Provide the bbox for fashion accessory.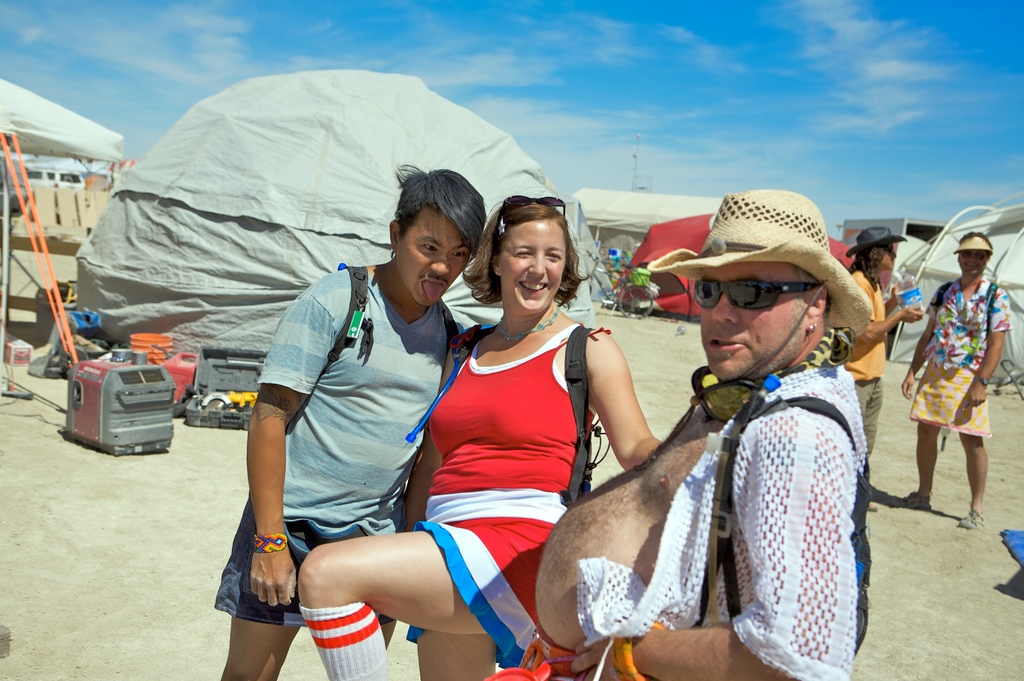
[x1=254, y1=532, x2=288, y2=556].
